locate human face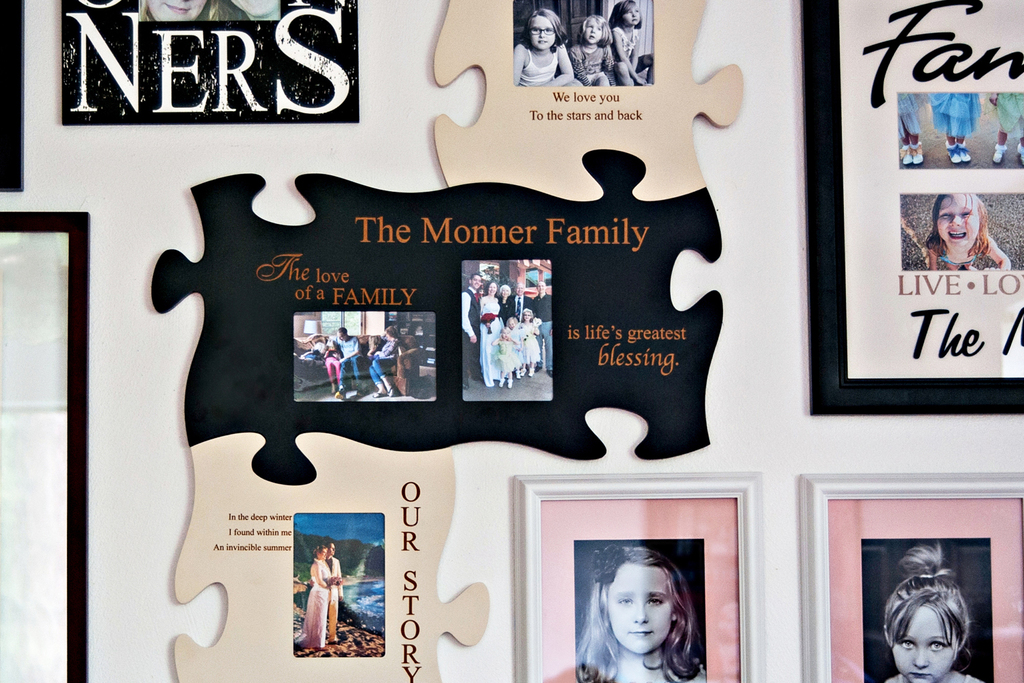
<box>335,331,349,339</box>
